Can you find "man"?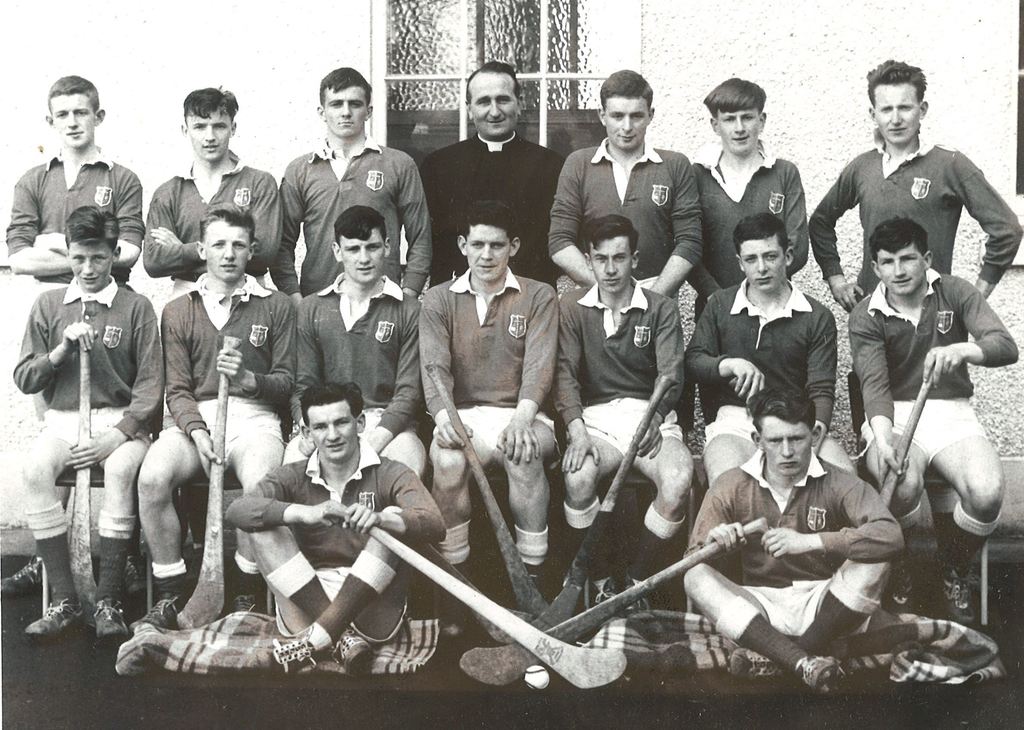
Yes, bounding box: {"x1": 689, "y1": 211, "x2": 865, "y2": 485}.
